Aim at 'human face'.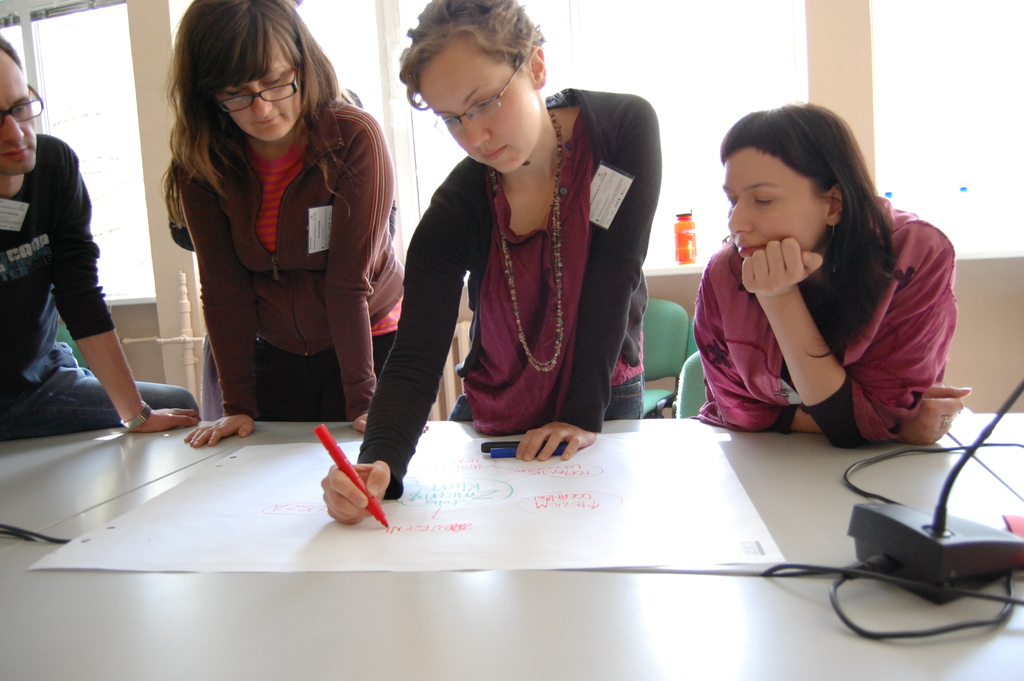
Aimed at <box>724,155,824,255</box>.
